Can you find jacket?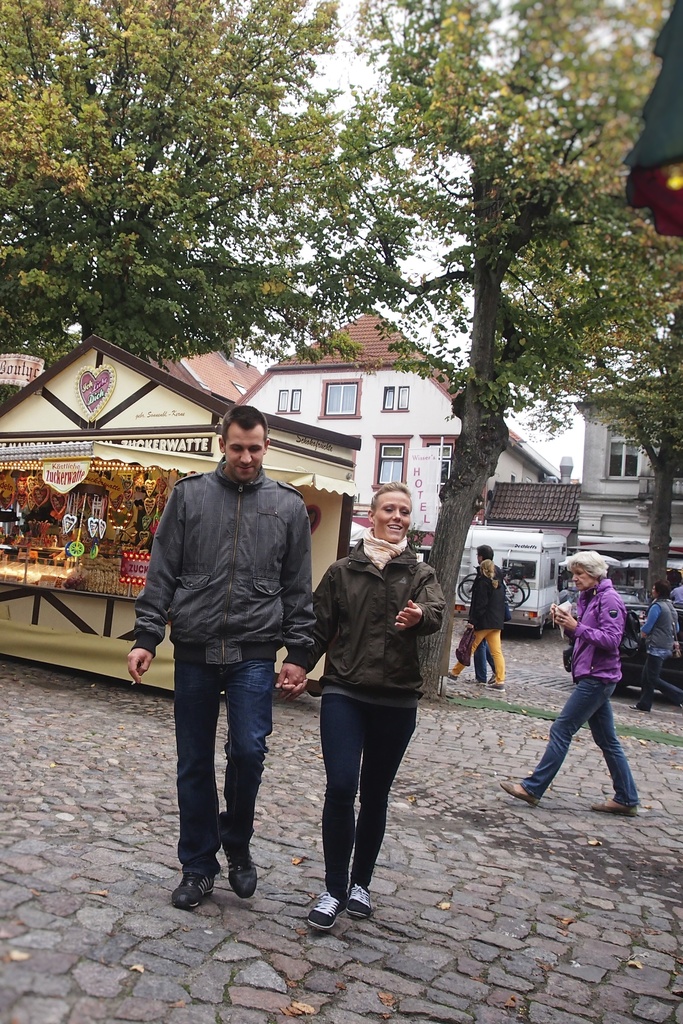
Yes, bounding box: (639, 599, 682, 664).
